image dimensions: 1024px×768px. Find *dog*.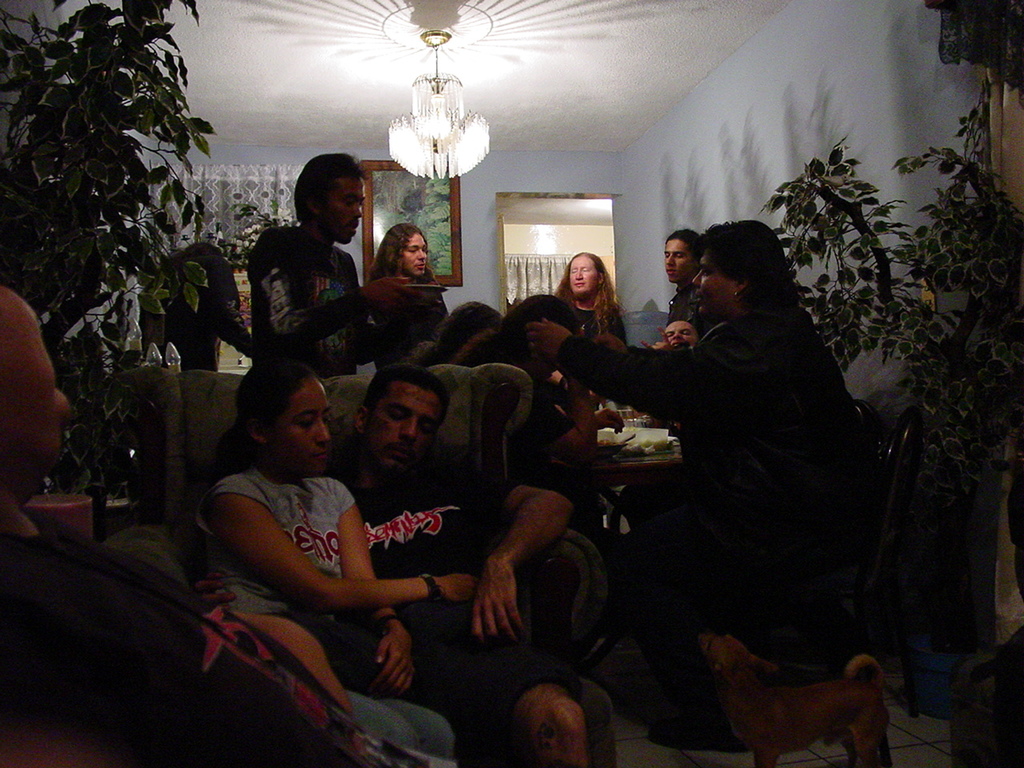
left=696, top=634, right=898, bottom=767.
